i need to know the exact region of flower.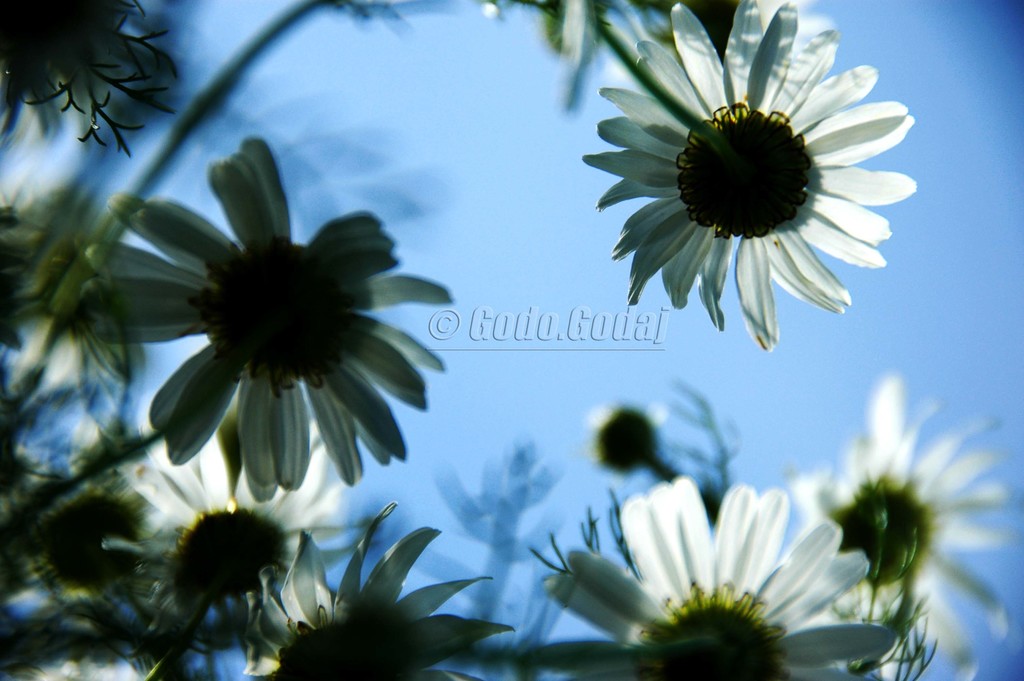
Region: x1=118, y1=401, x2=365, y2=659.
